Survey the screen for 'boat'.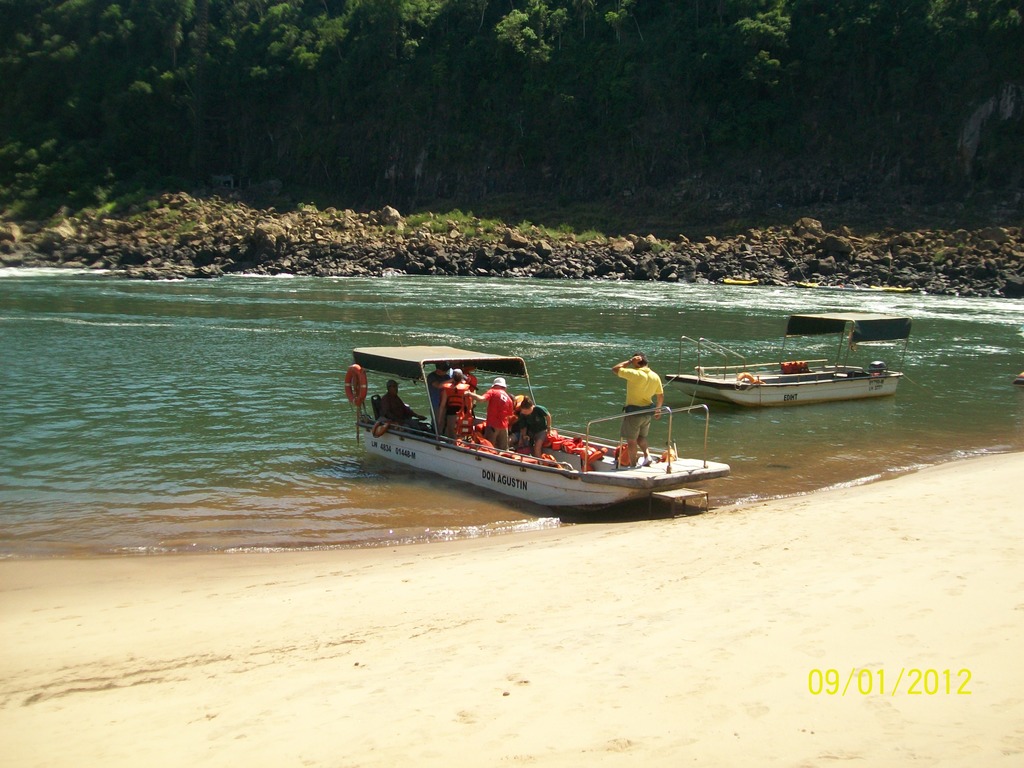
Survey found: region(789, 279, 821, 287).
